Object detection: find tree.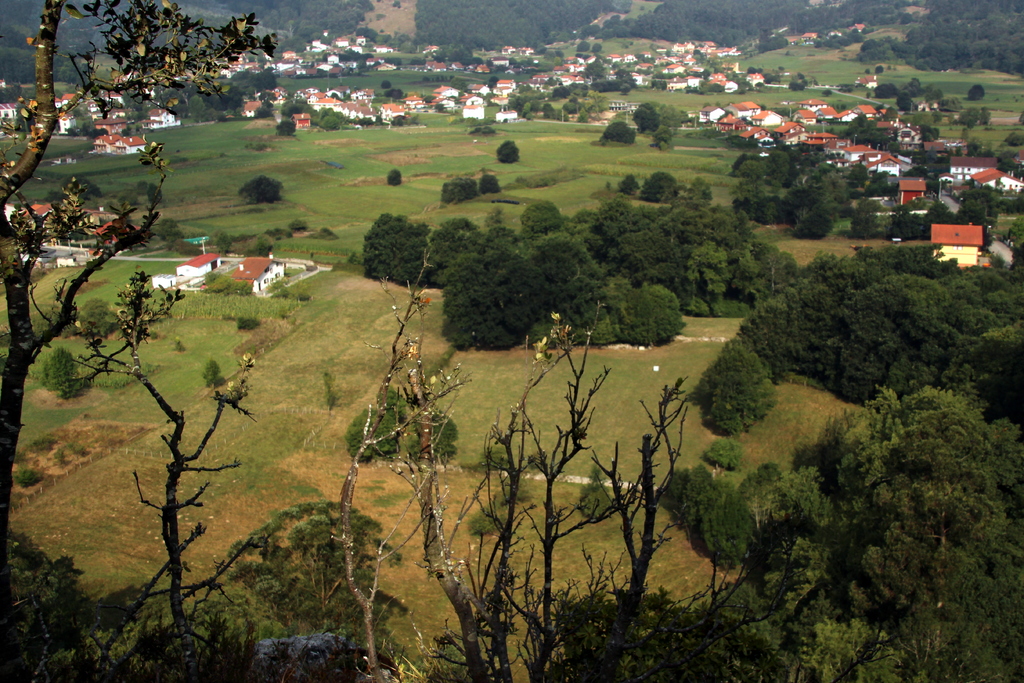
l=513, t=82, r=531, b=95.
